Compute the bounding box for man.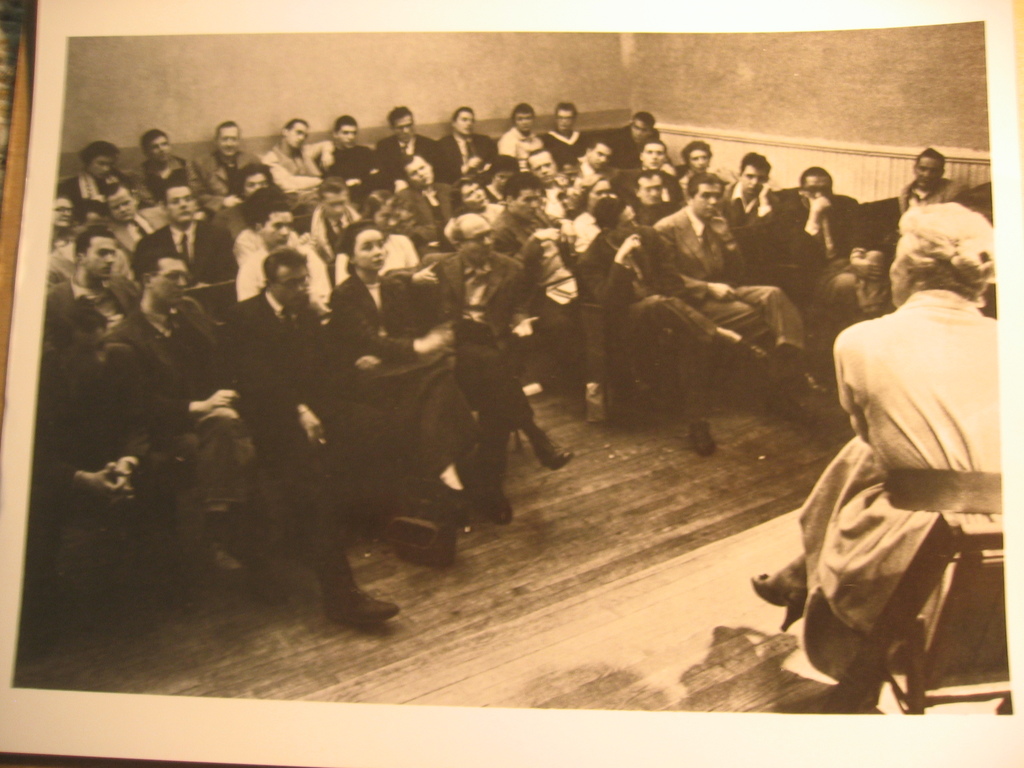
x1=234 y1=195 x2=331 y2=319.
